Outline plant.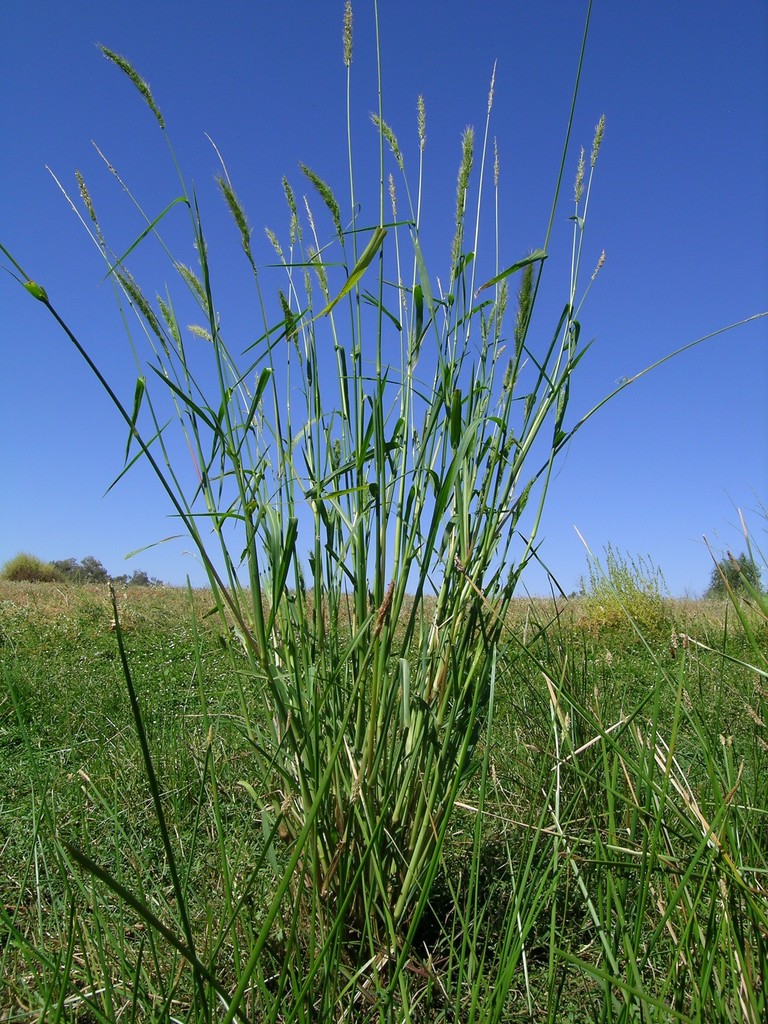
Outline: bbox=(2, 550, 60, 586).
